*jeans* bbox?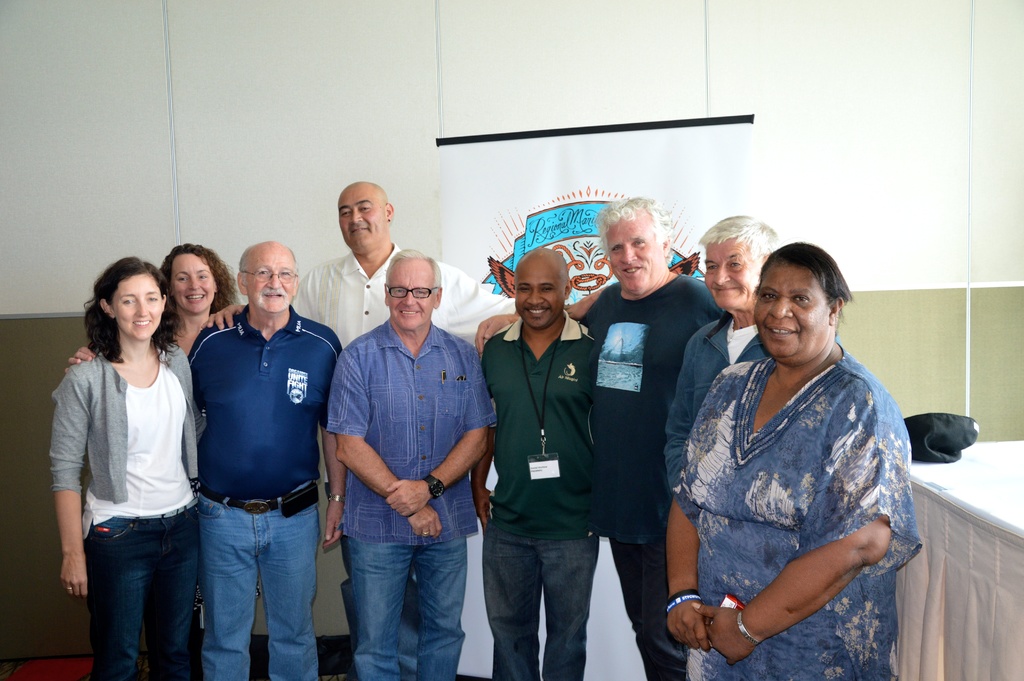
(610,539,687,680)
